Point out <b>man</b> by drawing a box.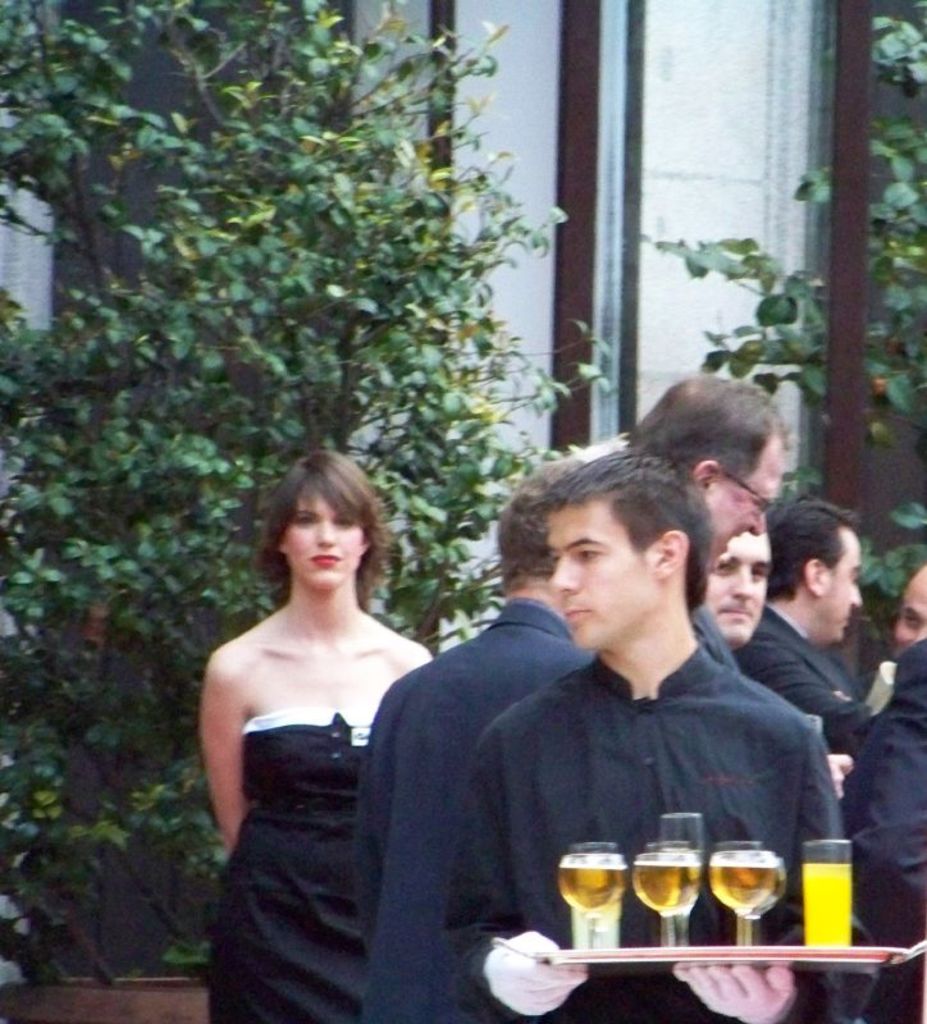
649, 367, 785, 484.
